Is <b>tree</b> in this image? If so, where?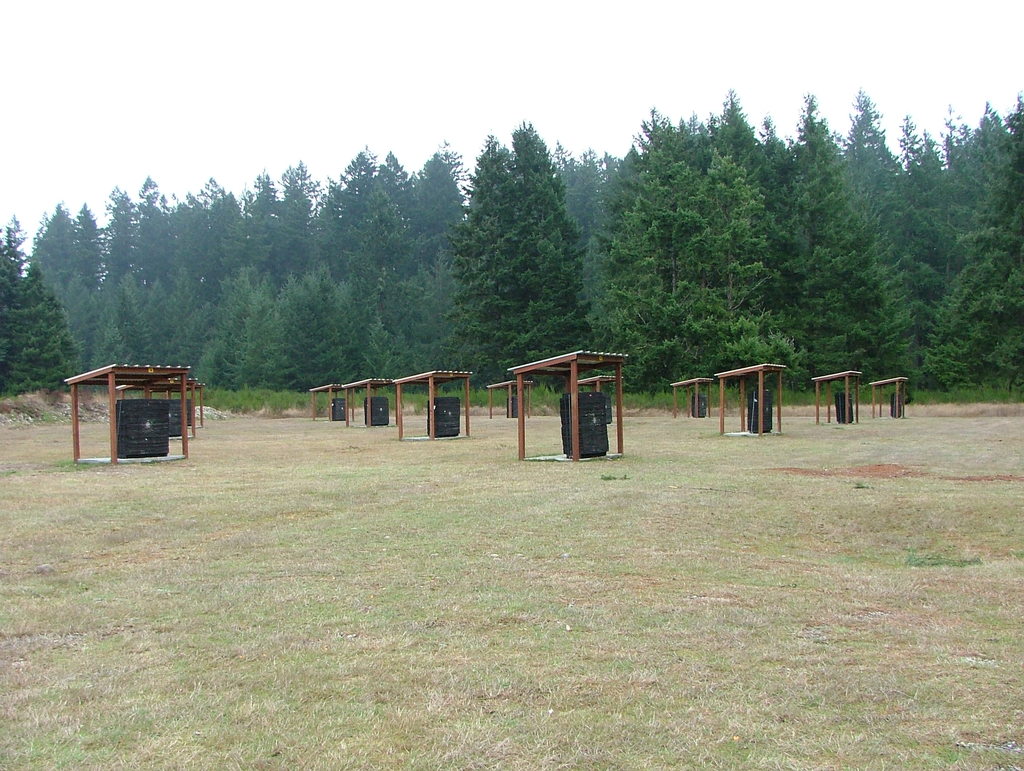
Yes, at (x1=436, y1=140, x2=470, y2=204).
